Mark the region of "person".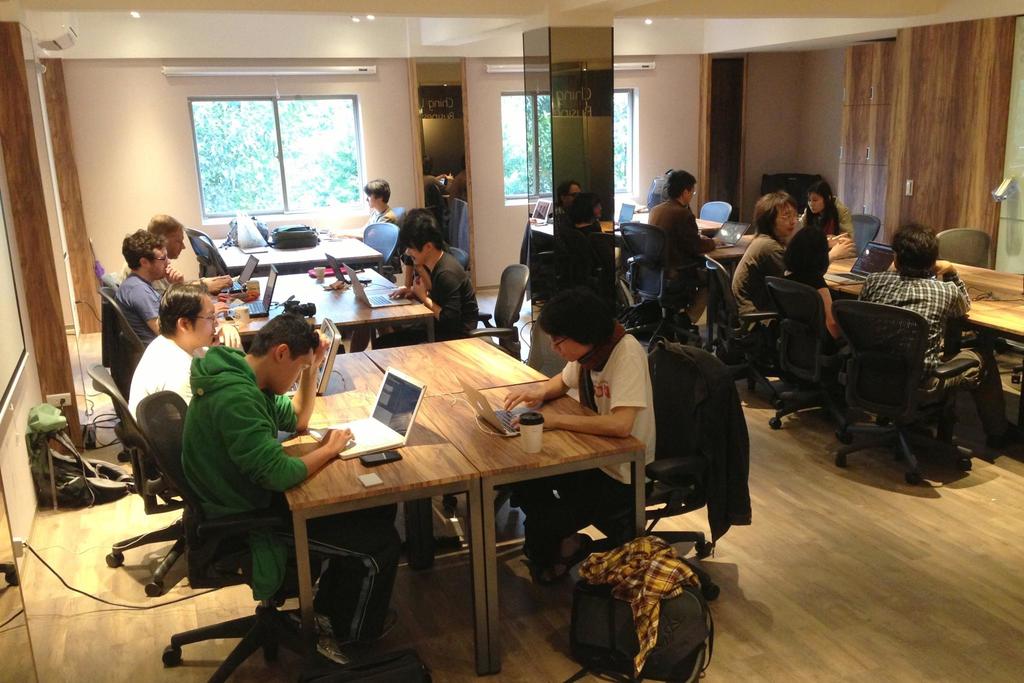
Region: left=116, top=226, right=174, bottom=331.
